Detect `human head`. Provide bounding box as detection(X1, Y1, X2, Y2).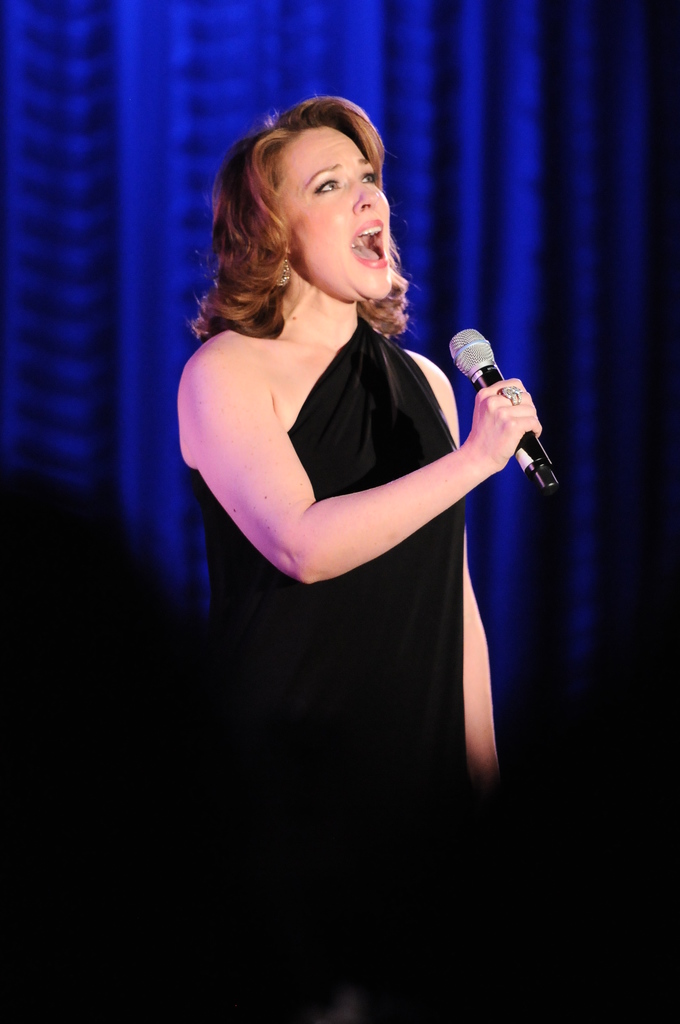
detection(215, 86, 421, 318).
